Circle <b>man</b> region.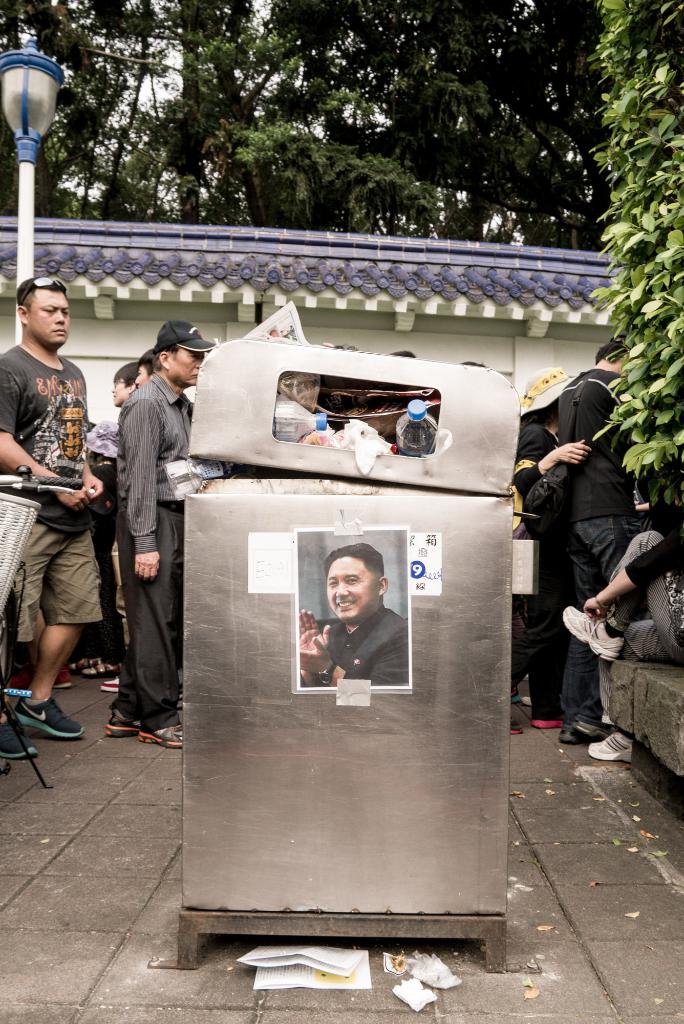
Region: pyautogui.locateOnScreen(289, 546, 430, 685).
